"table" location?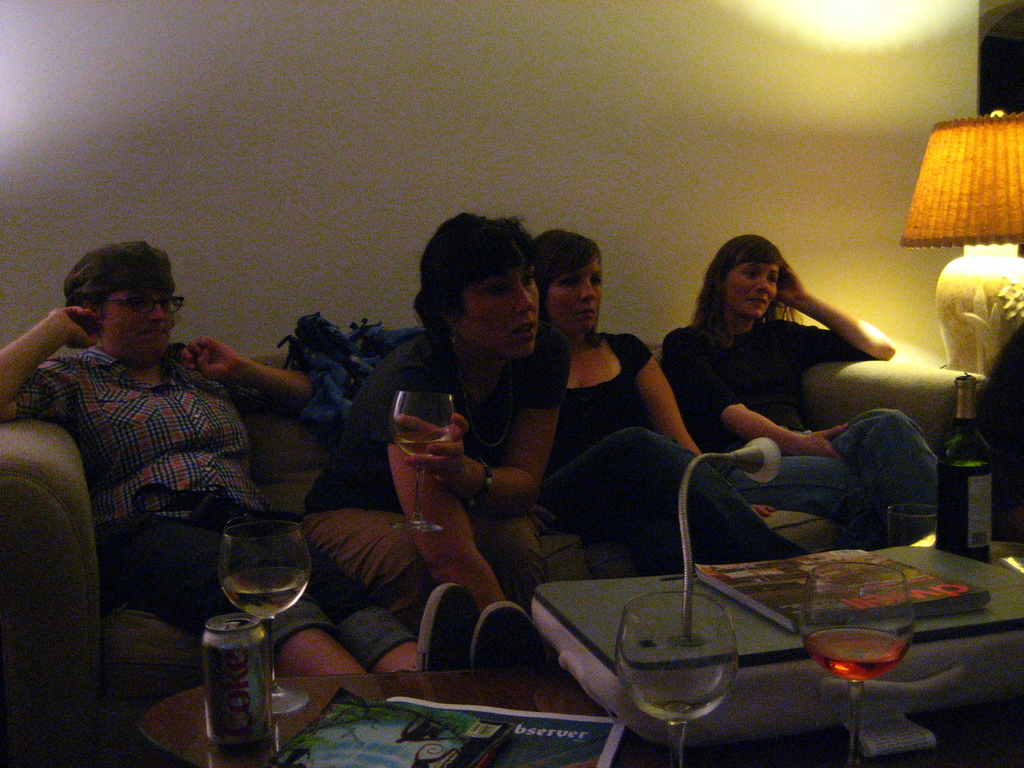
bbox=(136, 666, 1023, 767)
